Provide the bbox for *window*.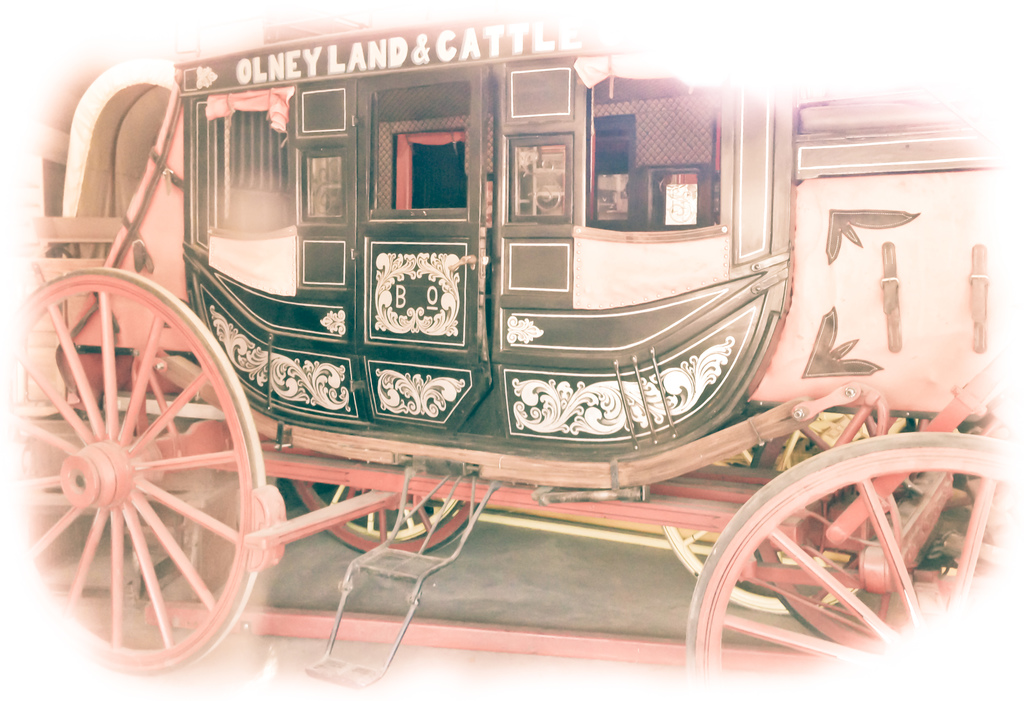
[390, 112, 462, 214].
